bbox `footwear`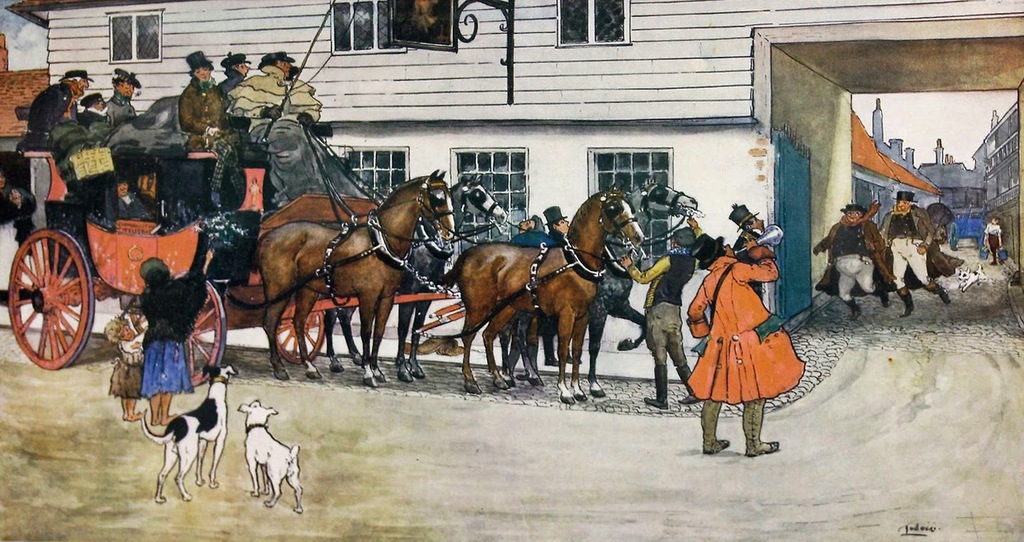
<region>643, 367, 668, 413</region>
